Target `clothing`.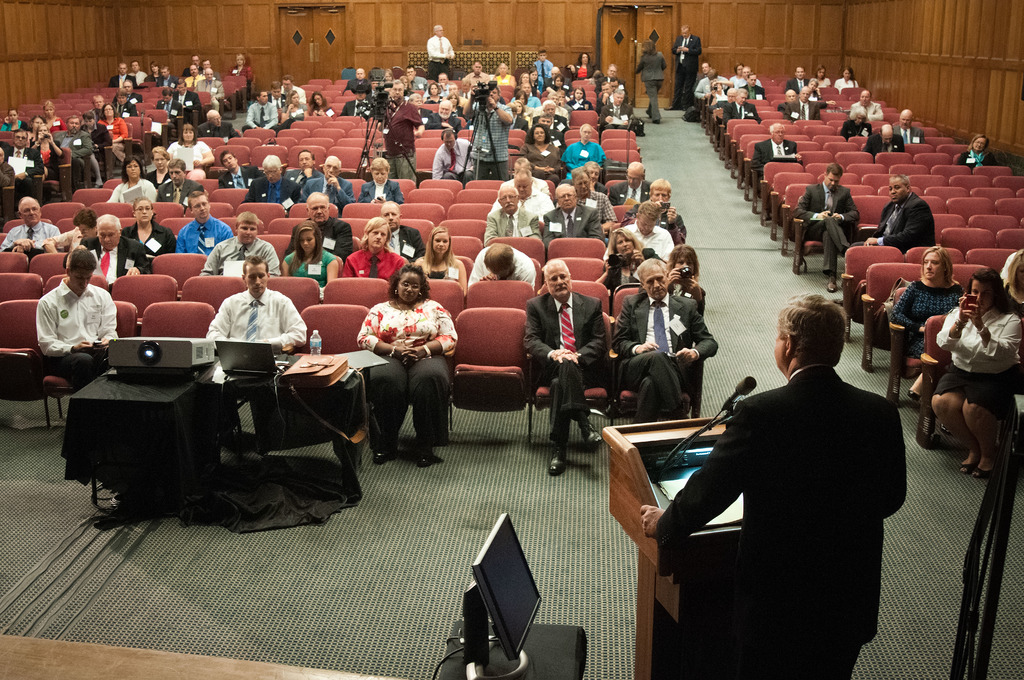
Target region: 161,177,197,202.
